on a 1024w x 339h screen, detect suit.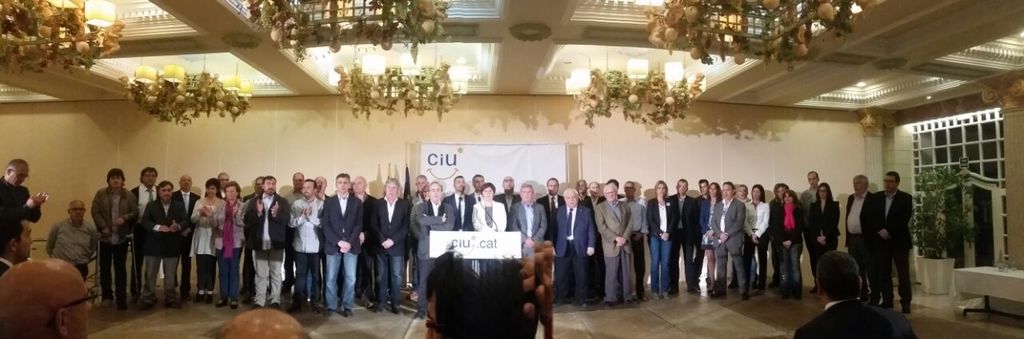
842 192 876 286.
